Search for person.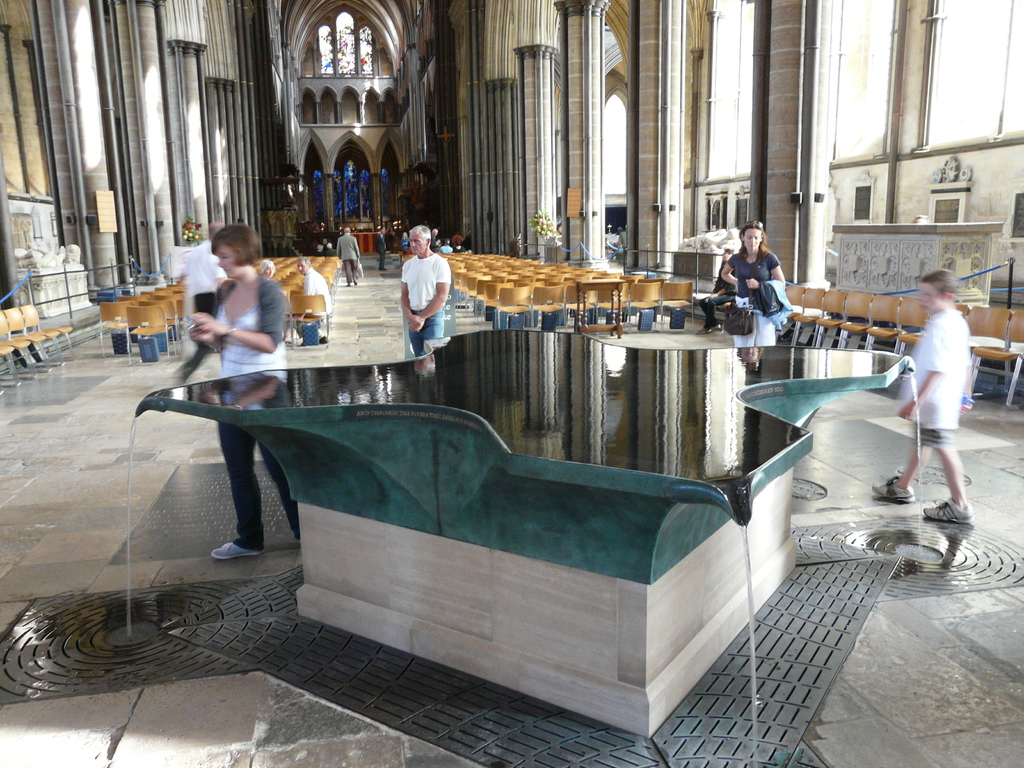
Found at detection(331, 225, 362, 290).
